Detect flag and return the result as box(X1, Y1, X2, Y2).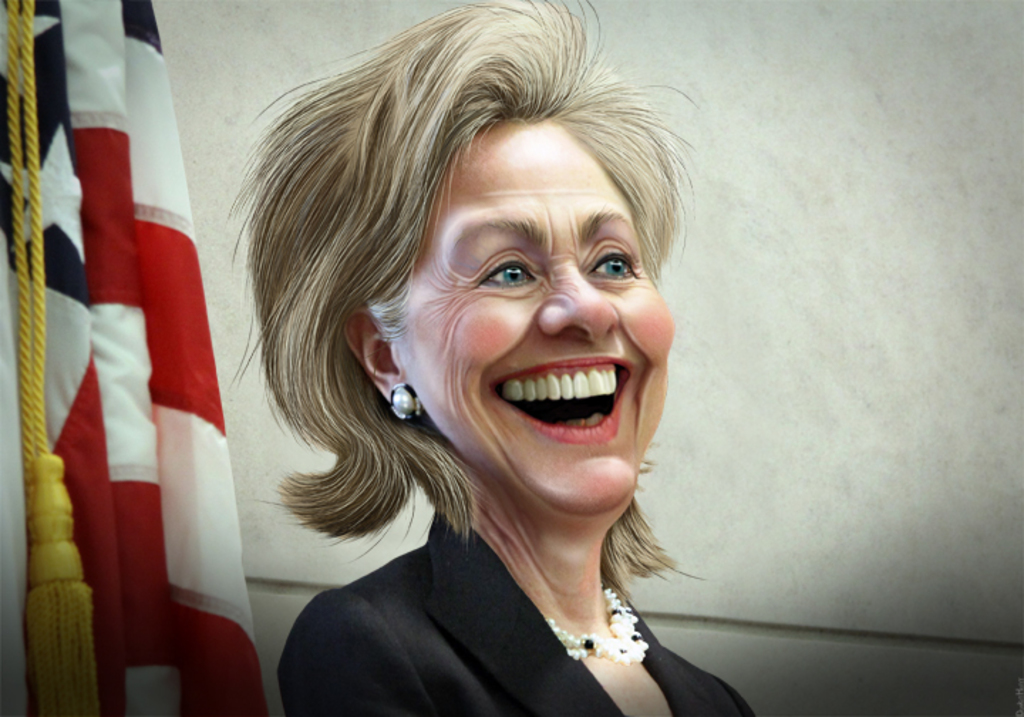
box(0, 0, 274, 716).
